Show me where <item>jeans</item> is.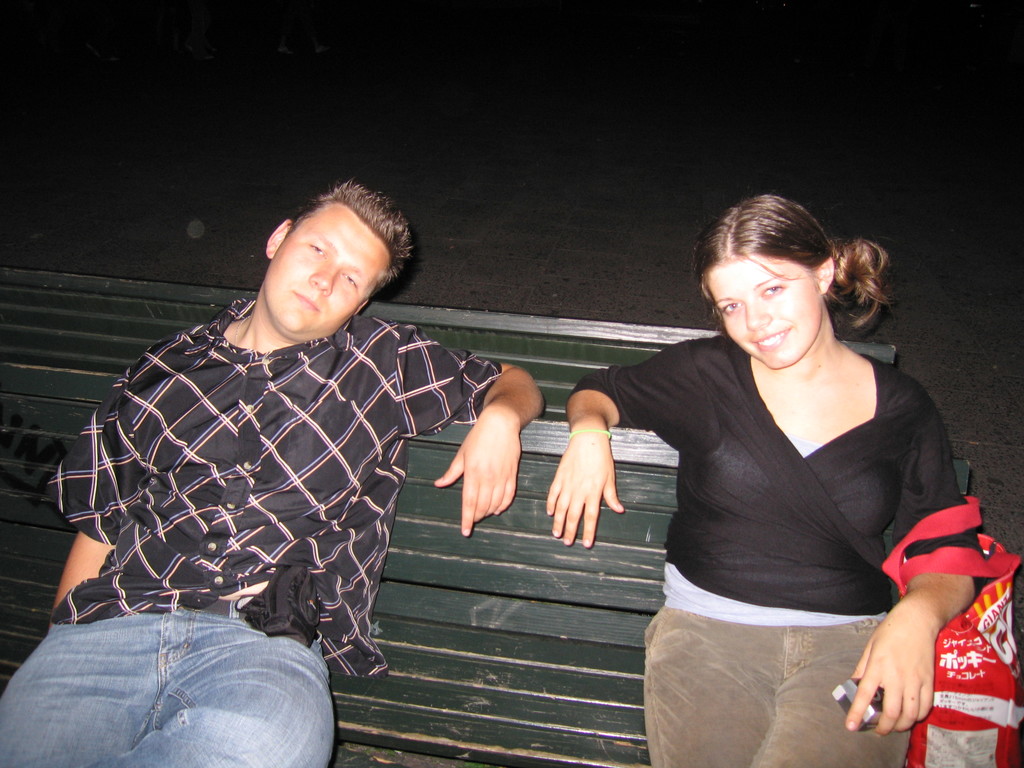
<item>jeans</item> is at 1/602/345/767.
